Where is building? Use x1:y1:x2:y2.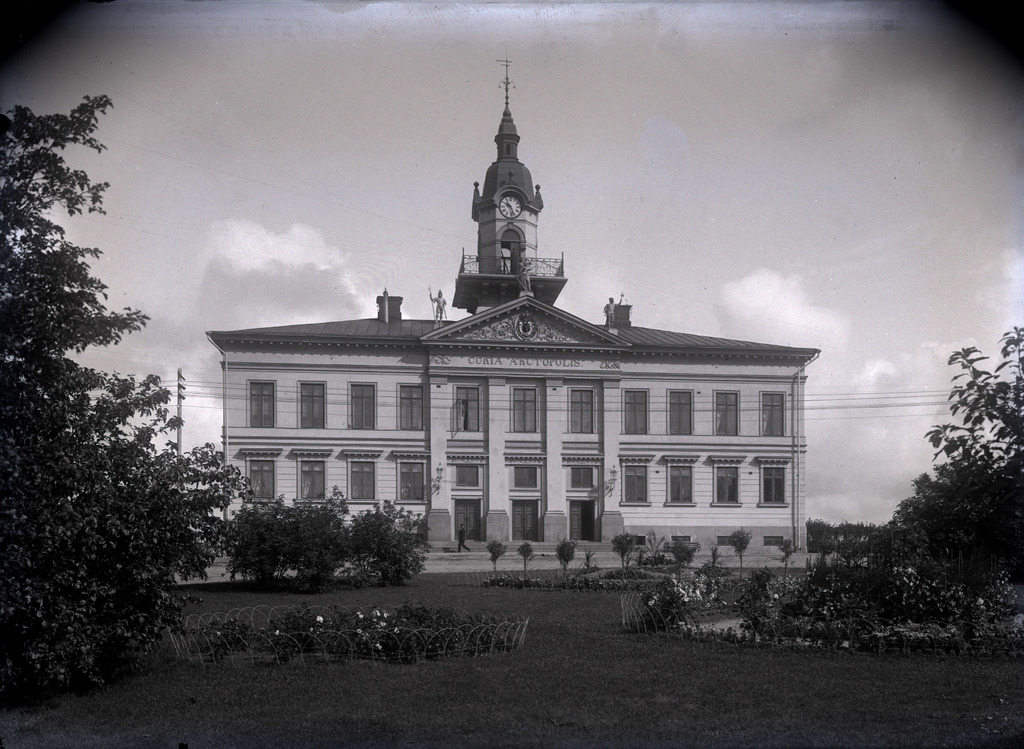
203:54:822:552.
